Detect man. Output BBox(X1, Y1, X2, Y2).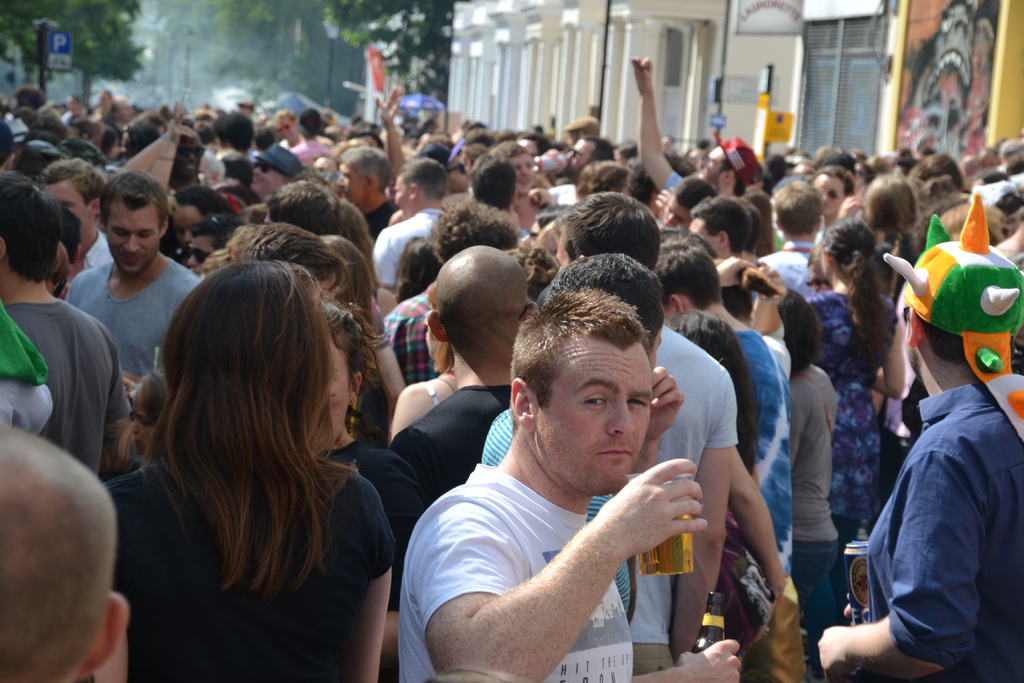
BBox(241, 146, 314, 219).
